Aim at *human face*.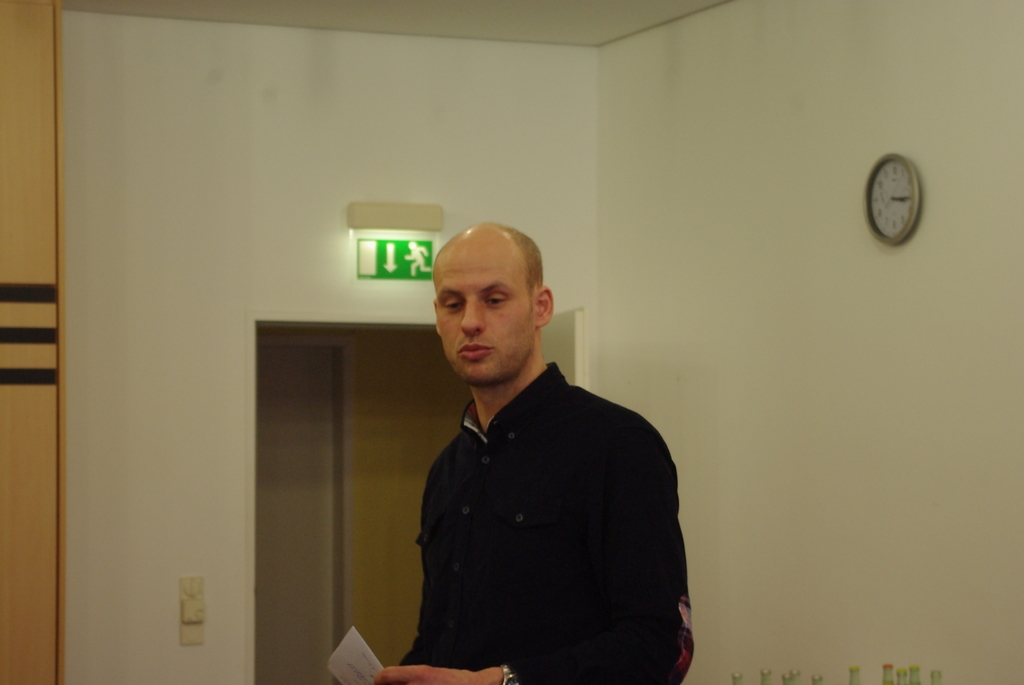
Aimed at pyautogui.locateOnScreen(434, 231, 532, 381).
